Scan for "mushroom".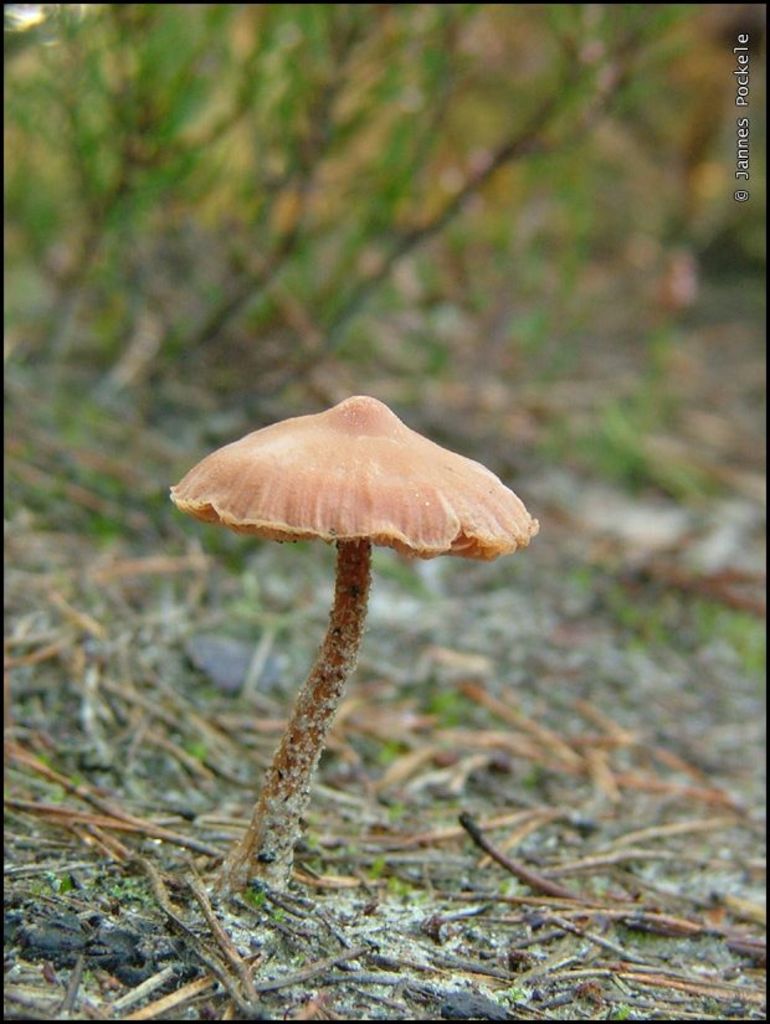
Scan result: [164, 388, 545, 901].
